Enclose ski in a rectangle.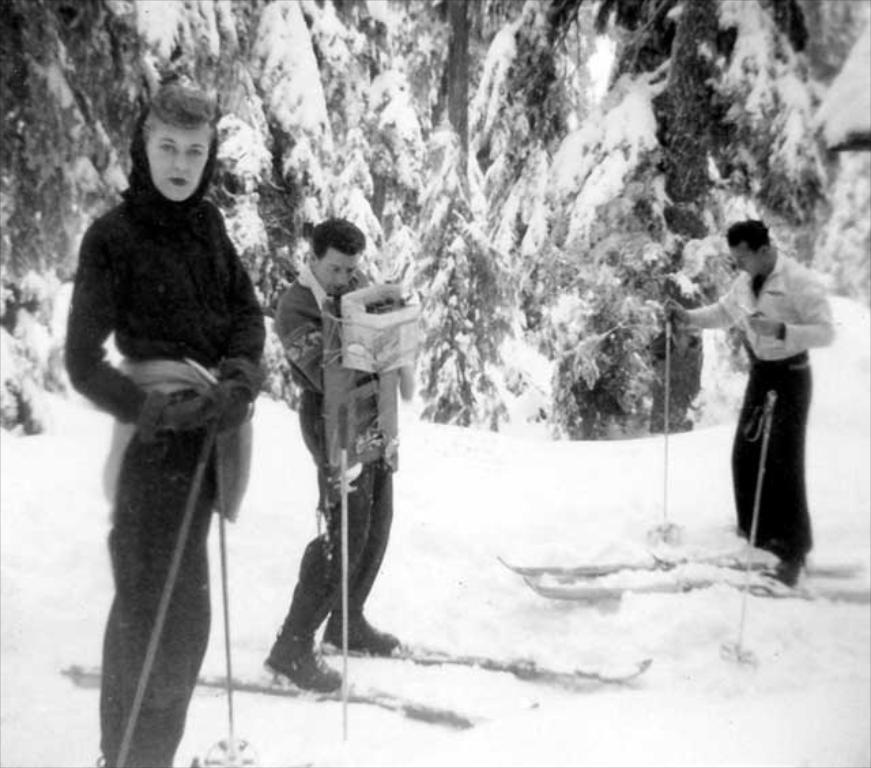
region(312, 633, 648, 689).
